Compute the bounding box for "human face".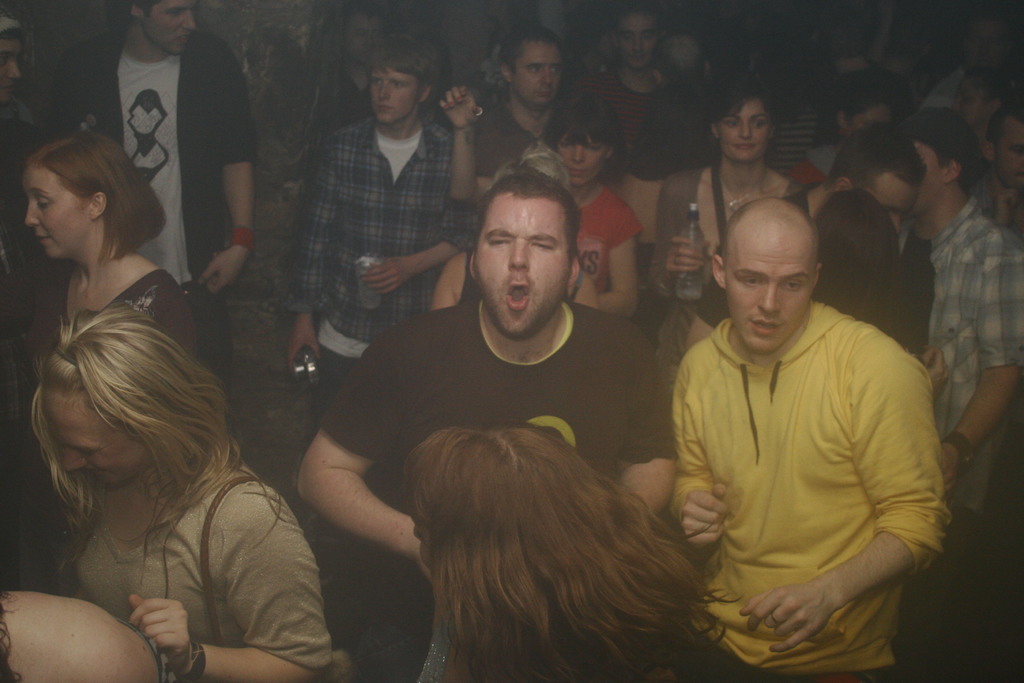
box=[727, 236, 814, 356].
